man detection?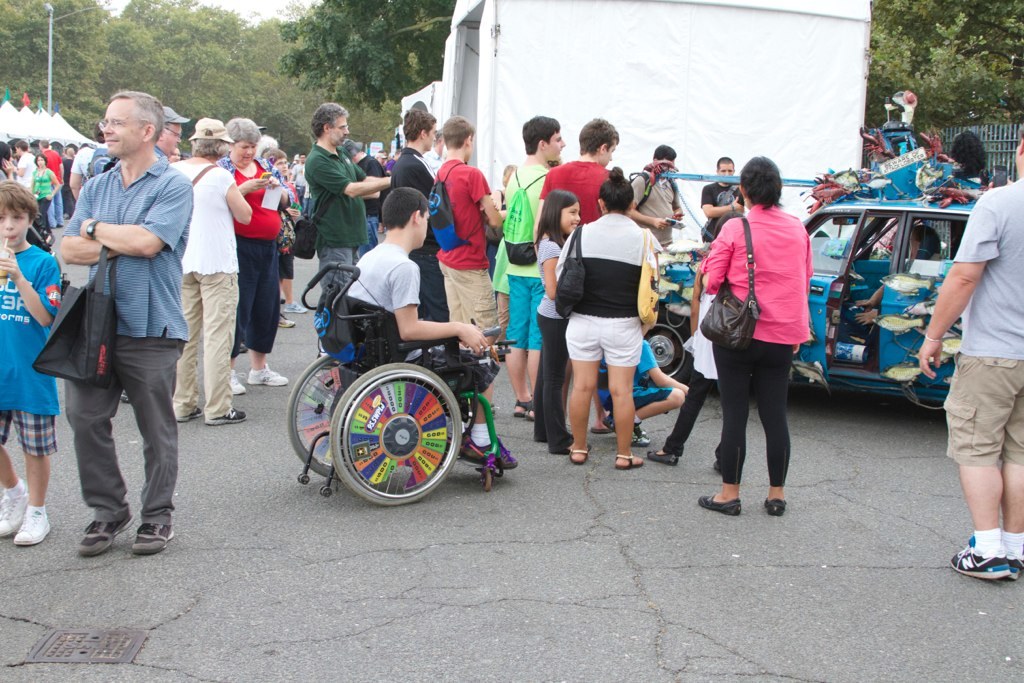
417,127,446,177
